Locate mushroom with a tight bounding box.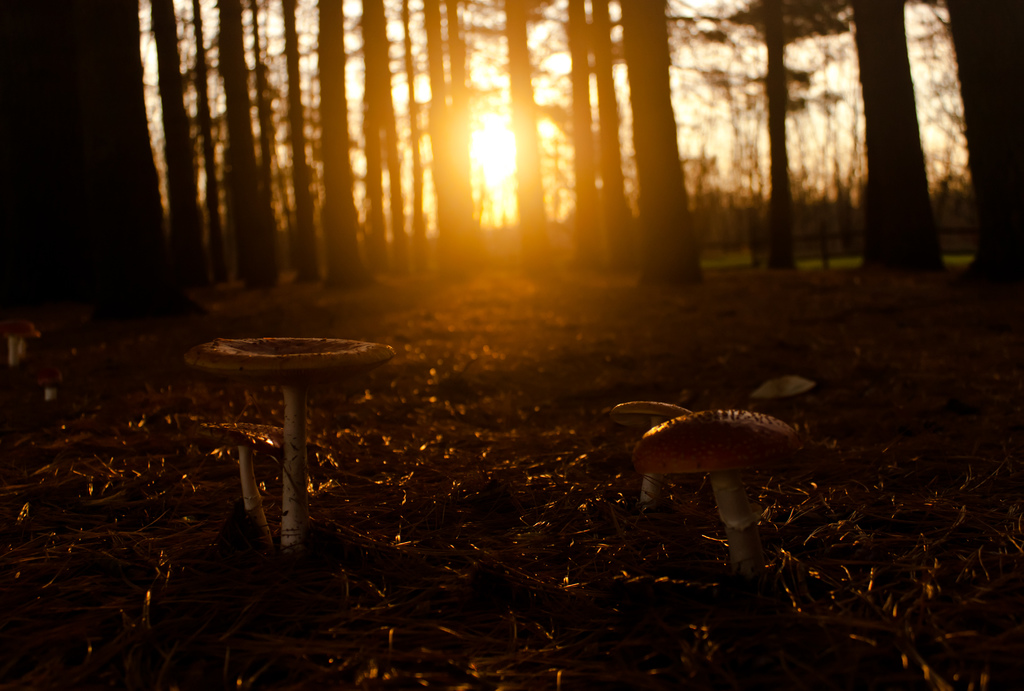
(612, 402, 834, 562).
